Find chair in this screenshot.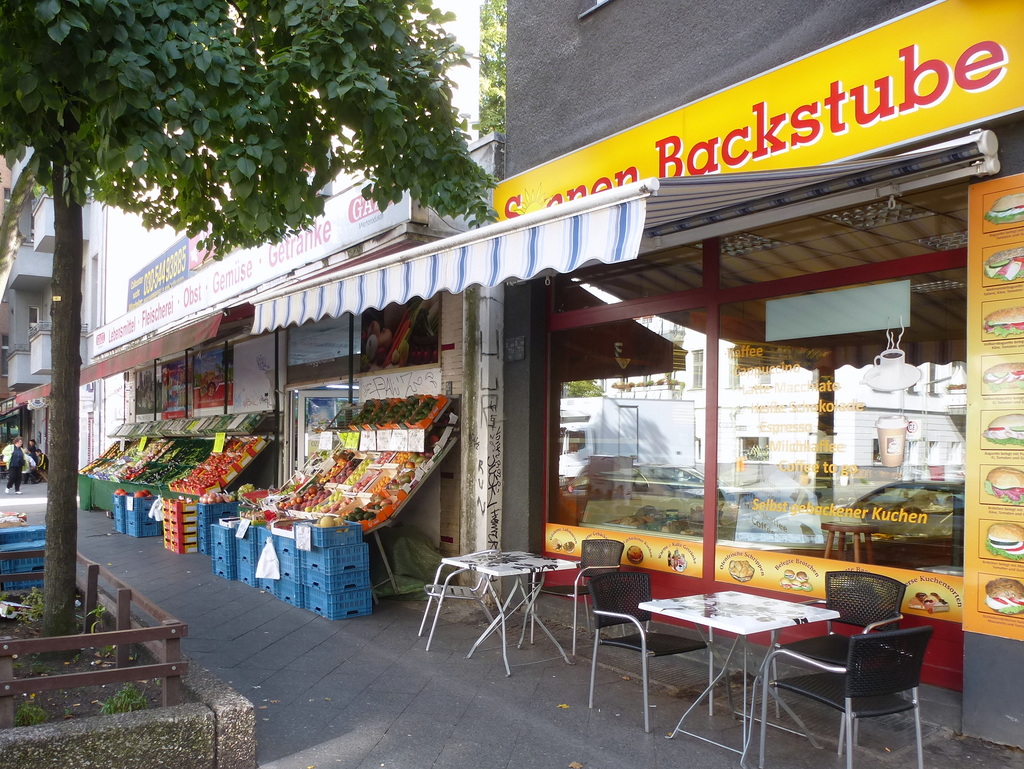
The bounding box for chair is 529 539 628 644.
